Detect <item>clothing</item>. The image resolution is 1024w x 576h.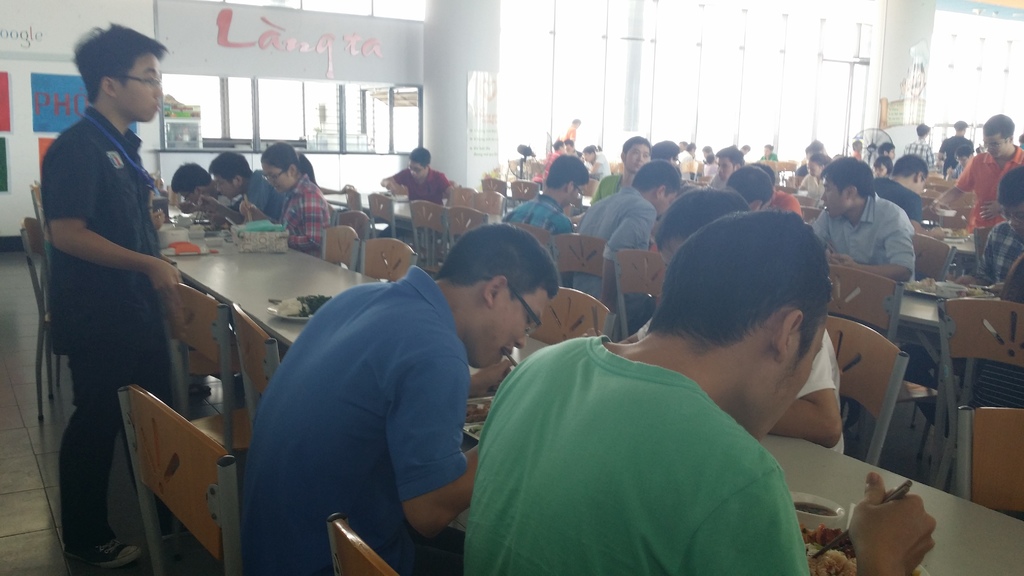
{"left": 483, "top": 195, "right": 588, "bottom": 262}.
